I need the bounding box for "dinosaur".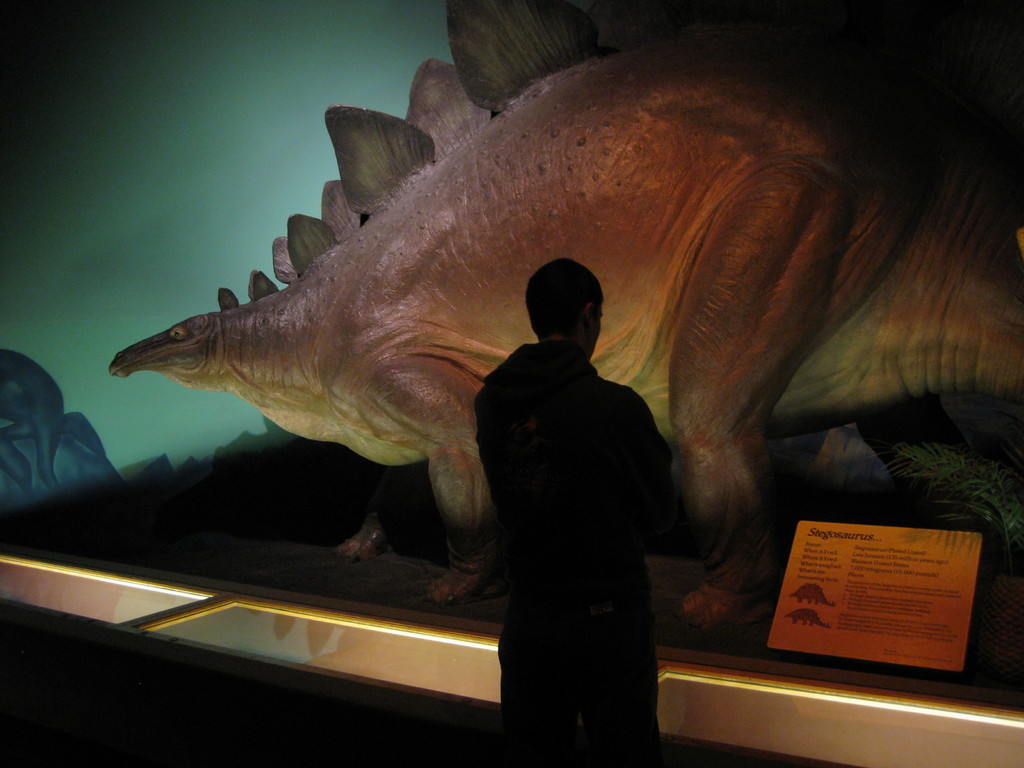
Here it is: region(781, 604, 824, 631).
